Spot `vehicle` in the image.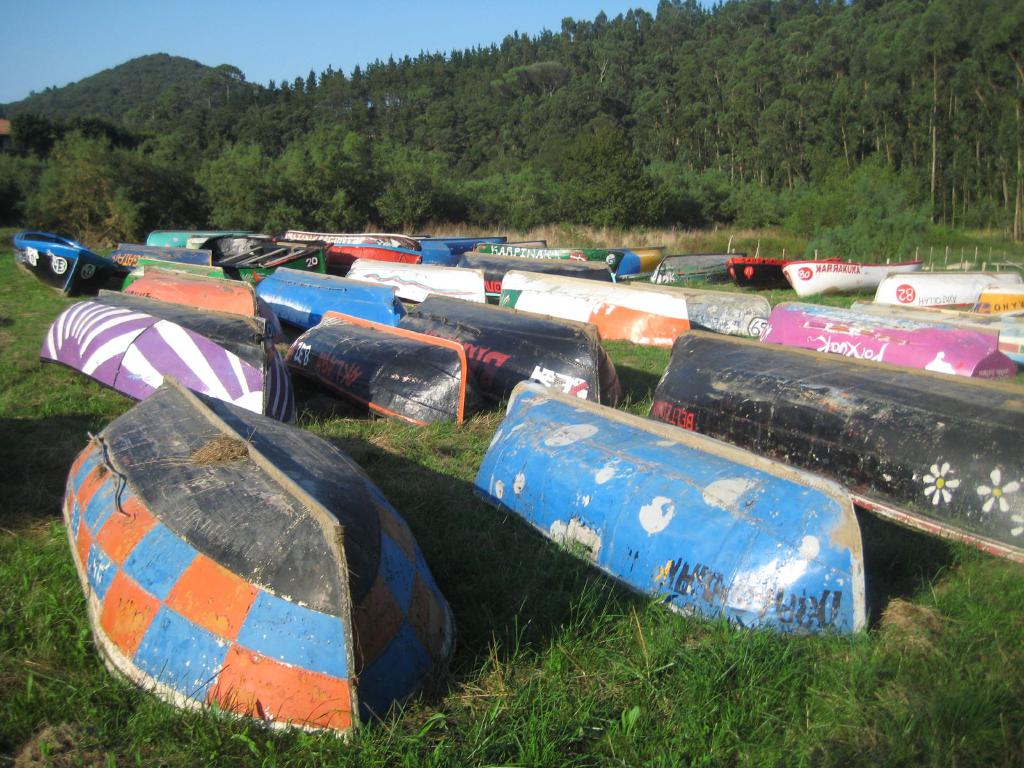
`vehicle` found at x1=648 y1=331 x2=1023 y2=565.
